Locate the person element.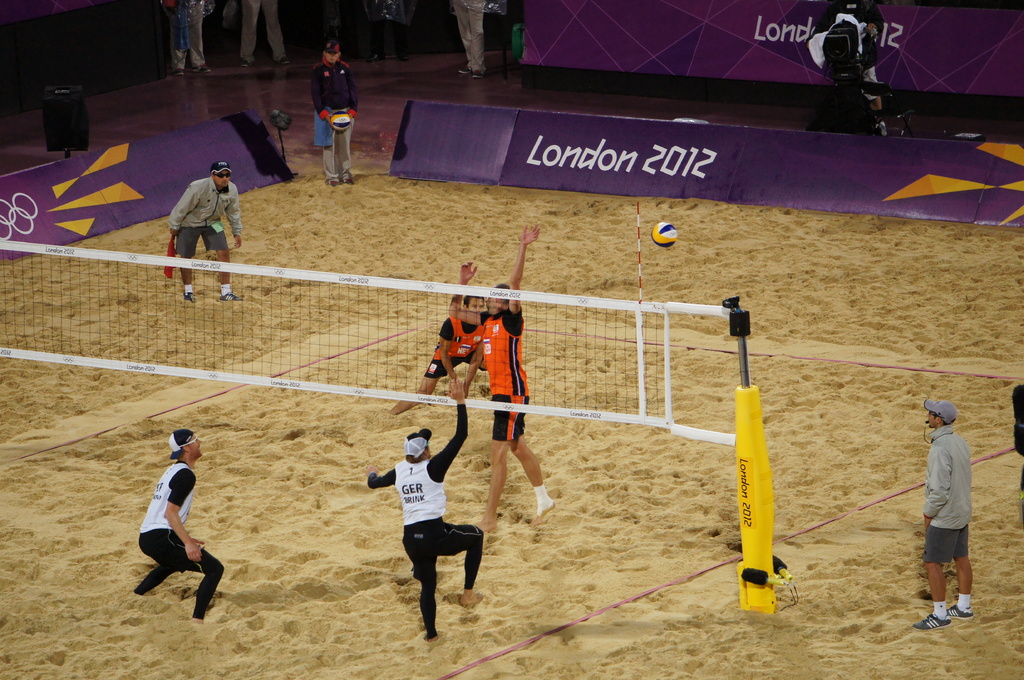
Element bbox: select_region(167, 160, 242, 299).
